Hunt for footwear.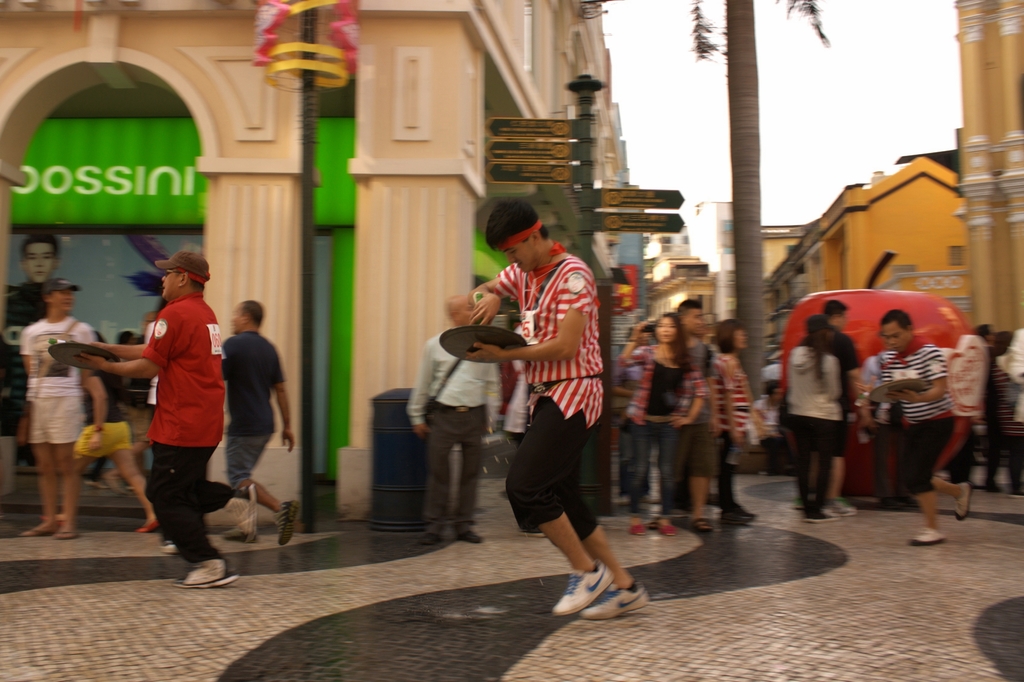
Hunted down at {"left": 58, "top": 526, "right": 77, "bottom": 542}.
